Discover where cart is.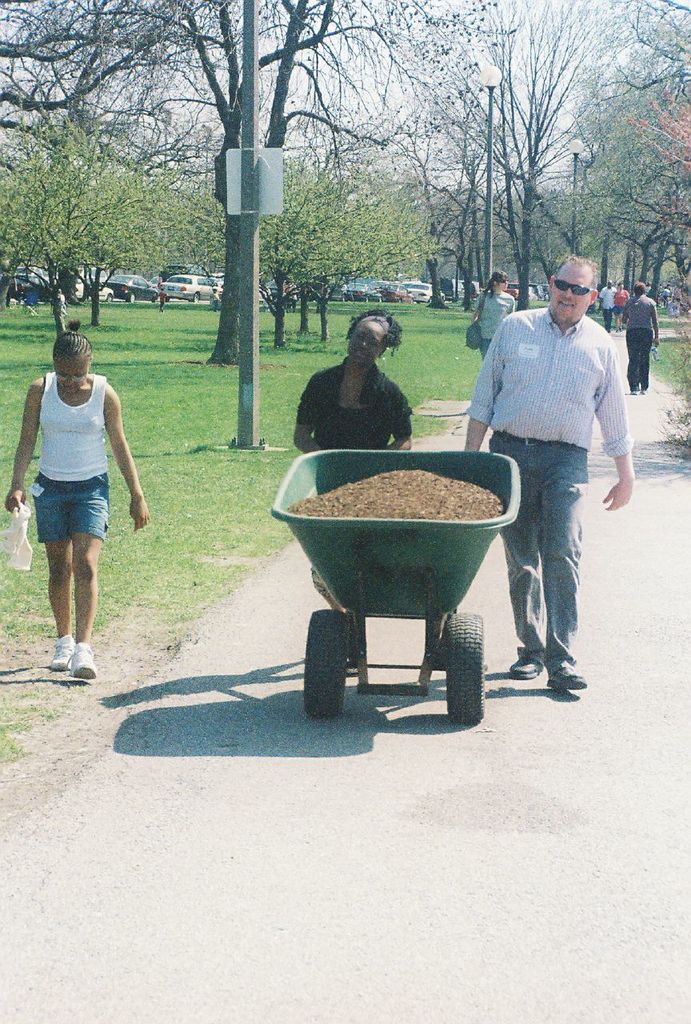
Discovered at region(273, 448, 522, 722).
